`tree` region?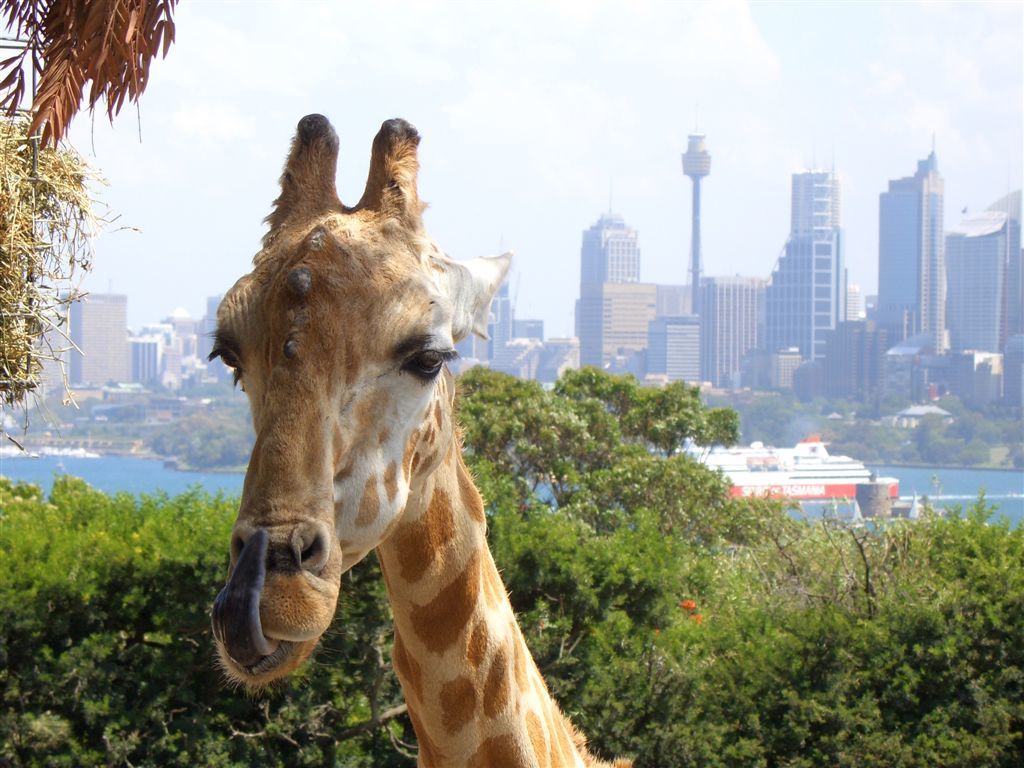
box(0, 366, 1023, 767)
